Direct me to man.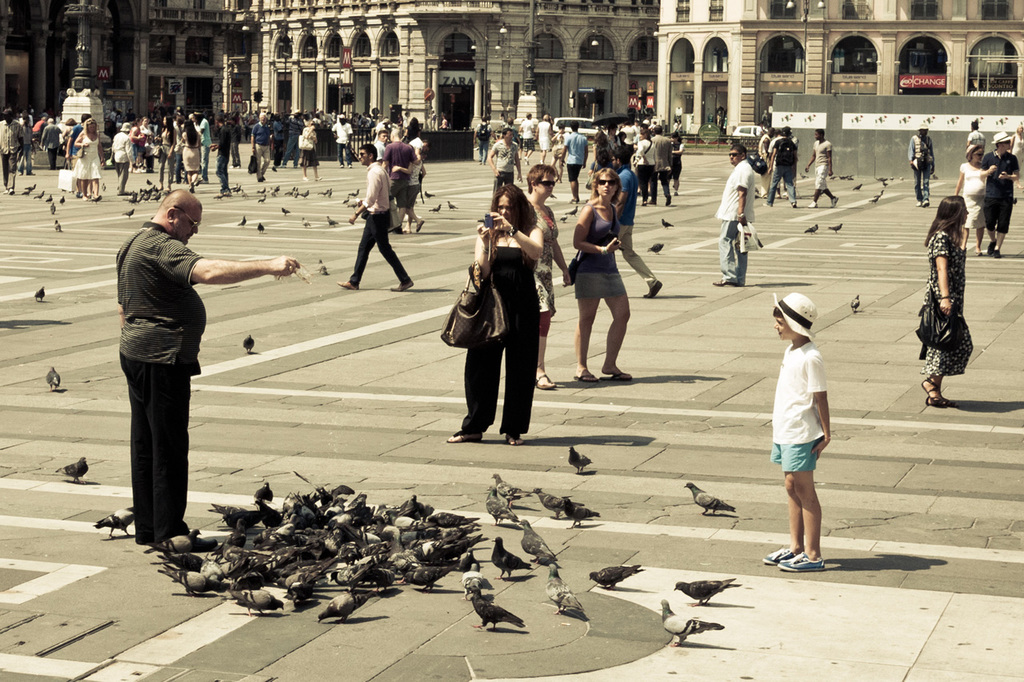
Direction: box=[484, 126, 518, 191].
